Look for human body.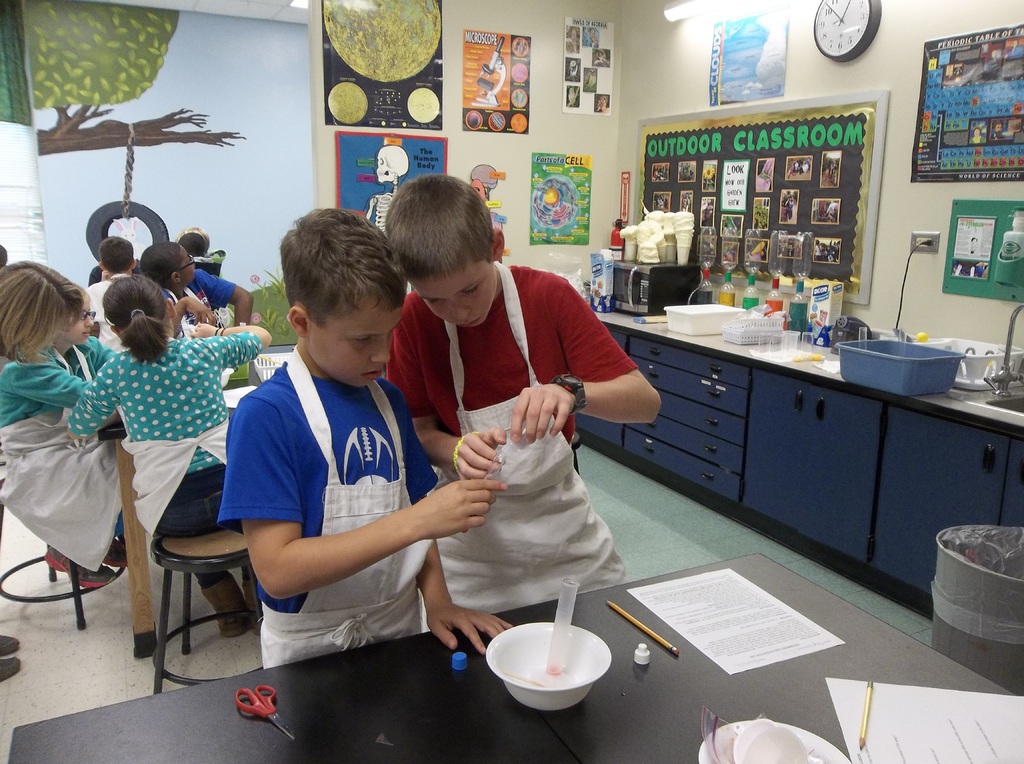
Found: (0, 338, 128, 586).
